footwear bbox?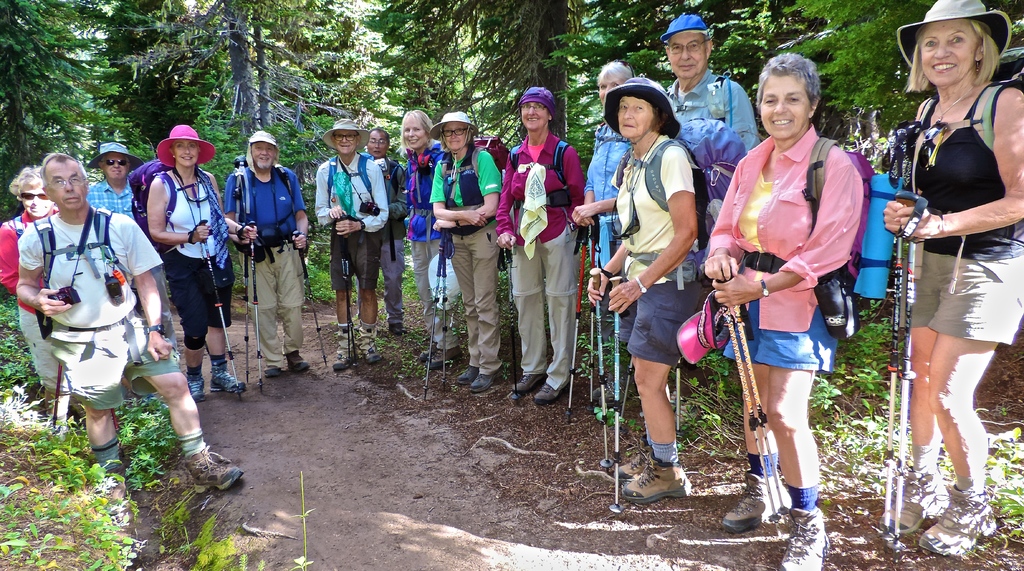
[x1=260, y1=363, x2=282, y2=377]
